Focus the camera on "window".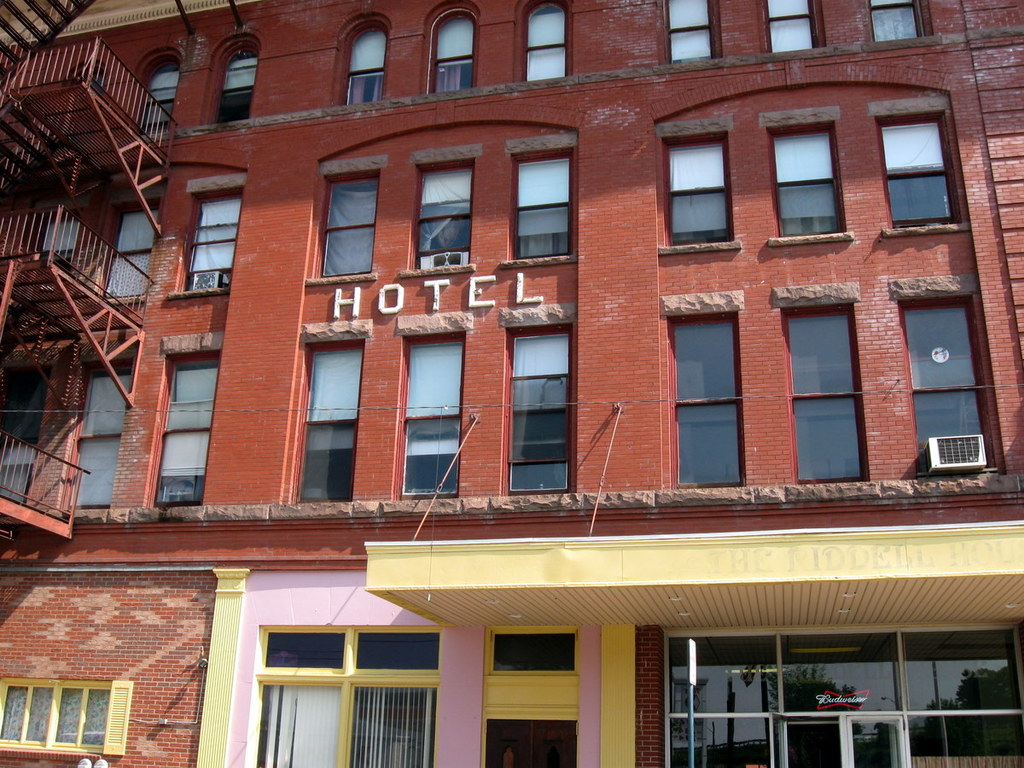
Focus region: BBox(666, 314, 748, 485).
